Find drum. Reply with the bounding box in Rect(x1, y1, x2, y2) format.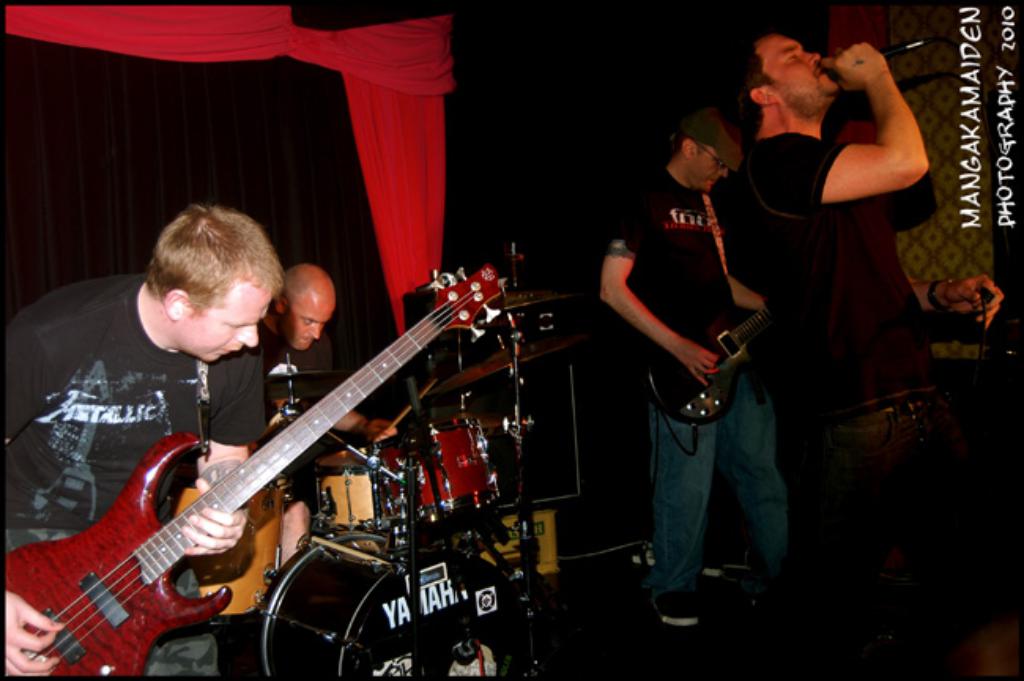
Rect(170, 478, 295, 621).
